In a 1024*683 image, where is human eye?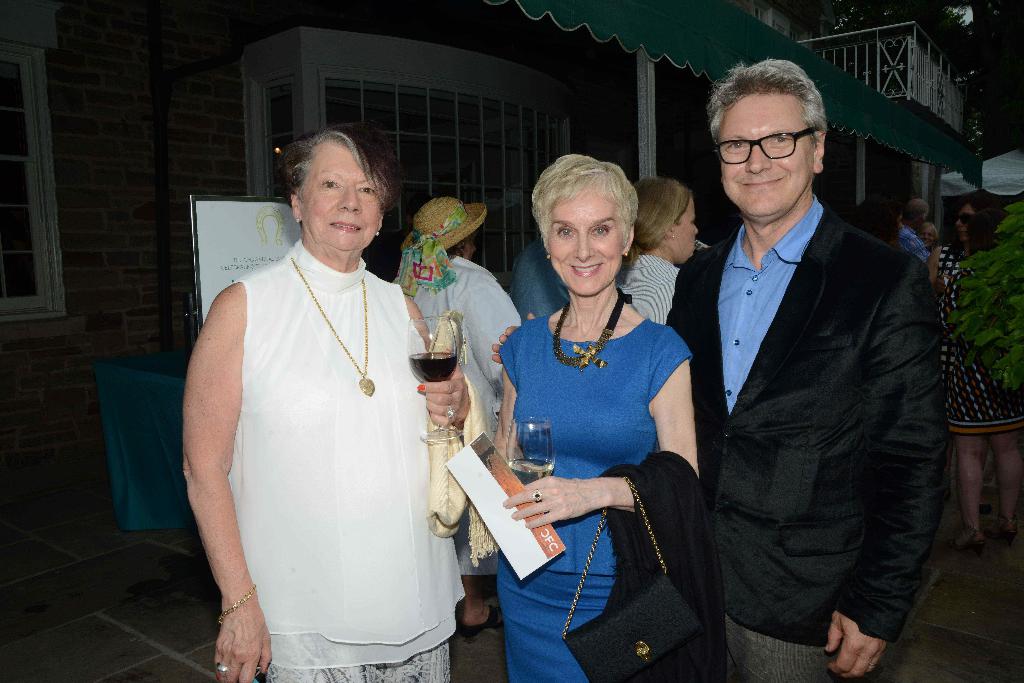
{"x1": 593, "y1": 224, "x2": 614, "y2": 236}.
